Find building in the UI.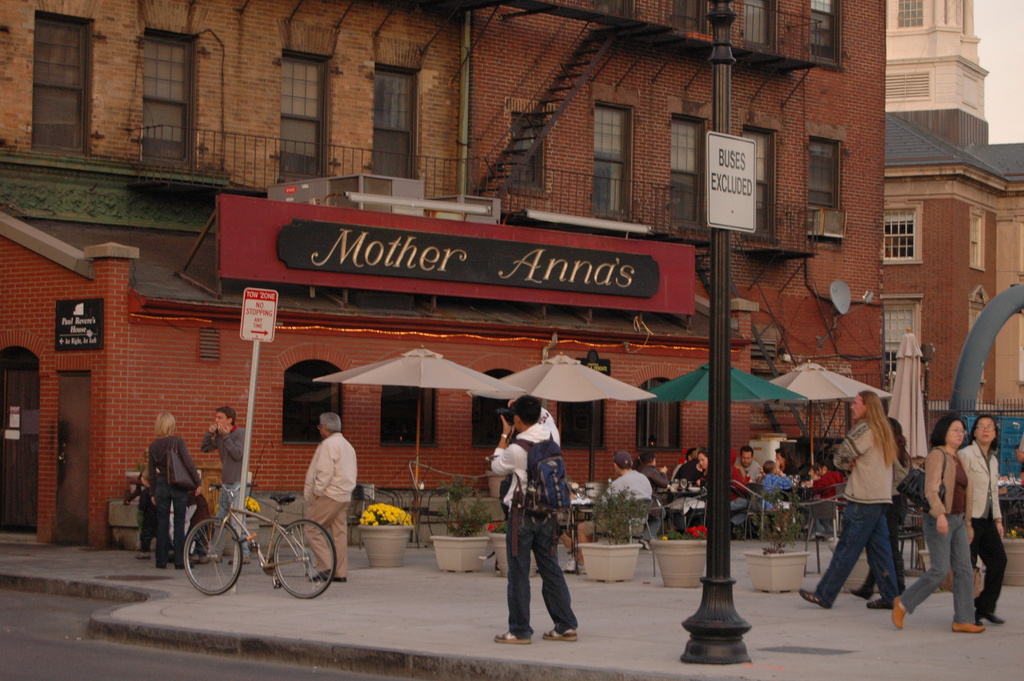
UI element at (x1=0, y1=2, x2=886, y2=439).
